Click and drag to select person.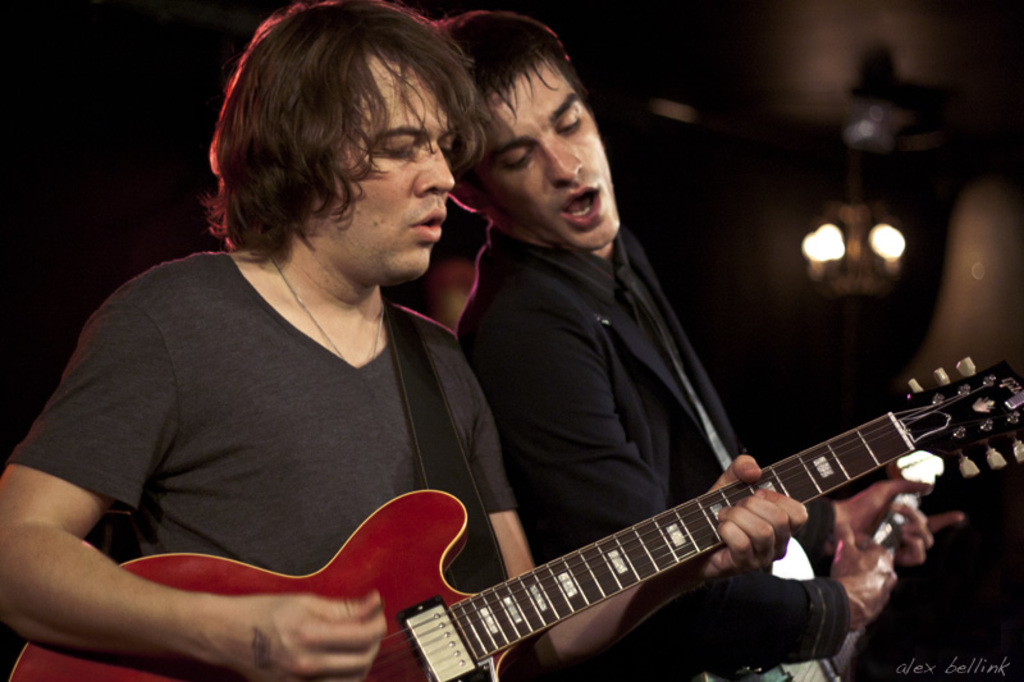
Selection: x1=0, y1=0, x2=813, y2=681.
